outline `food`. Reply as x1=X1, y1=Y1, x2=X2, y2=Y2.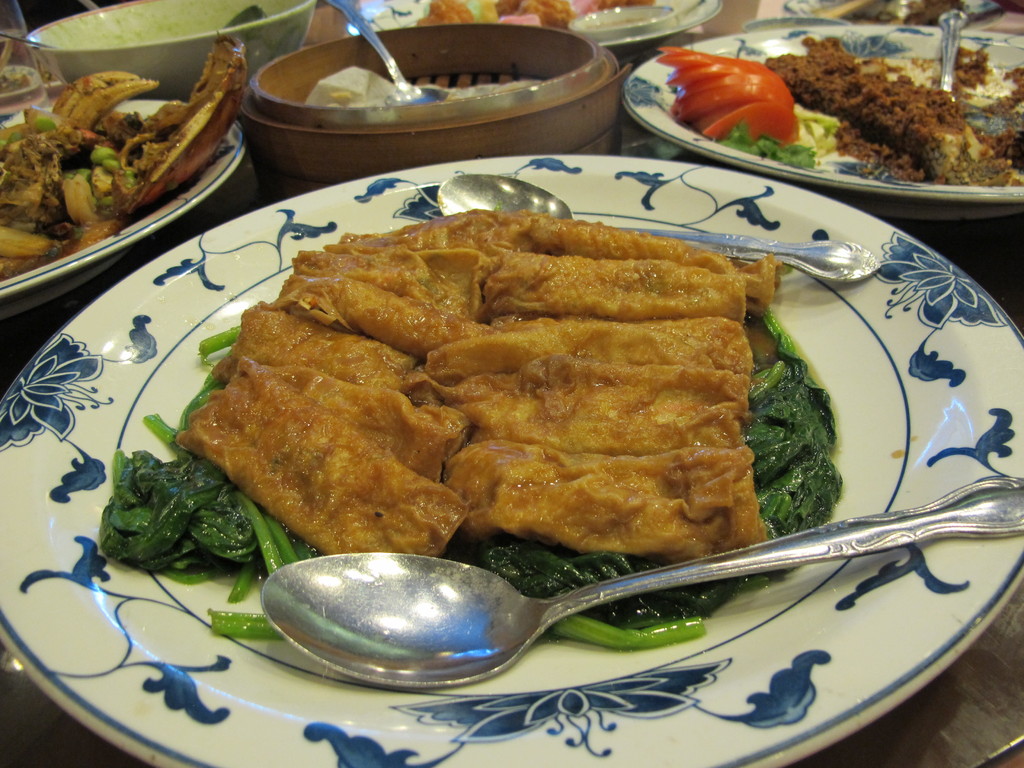
x1=96, y1=207, x2=843, y2=646.
